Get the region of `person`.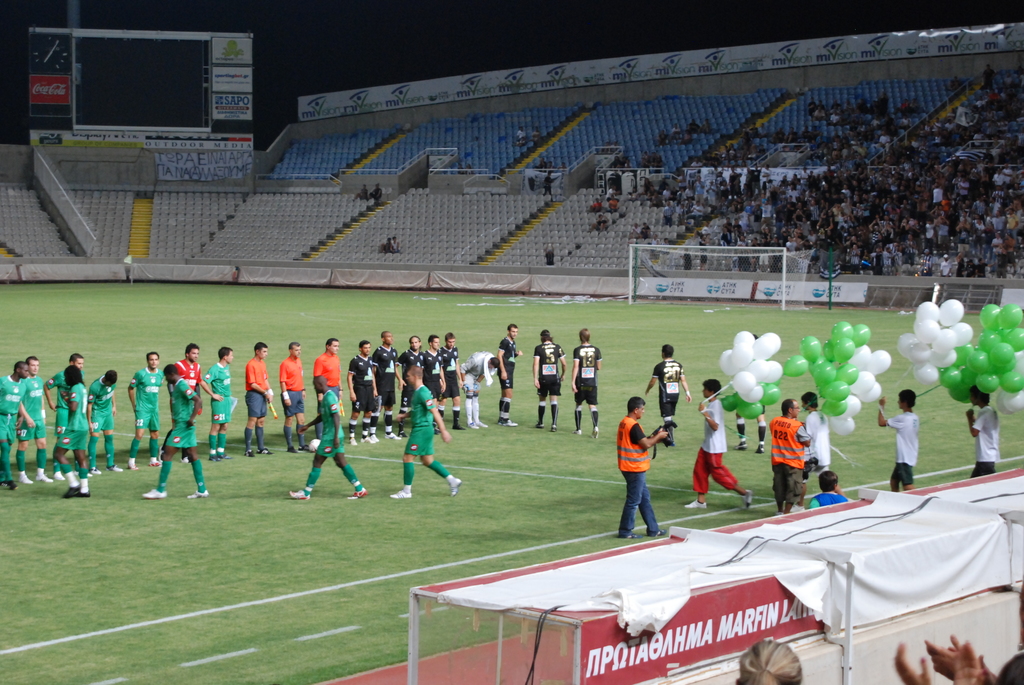
<region>532, 125, 541, 146</region>.
